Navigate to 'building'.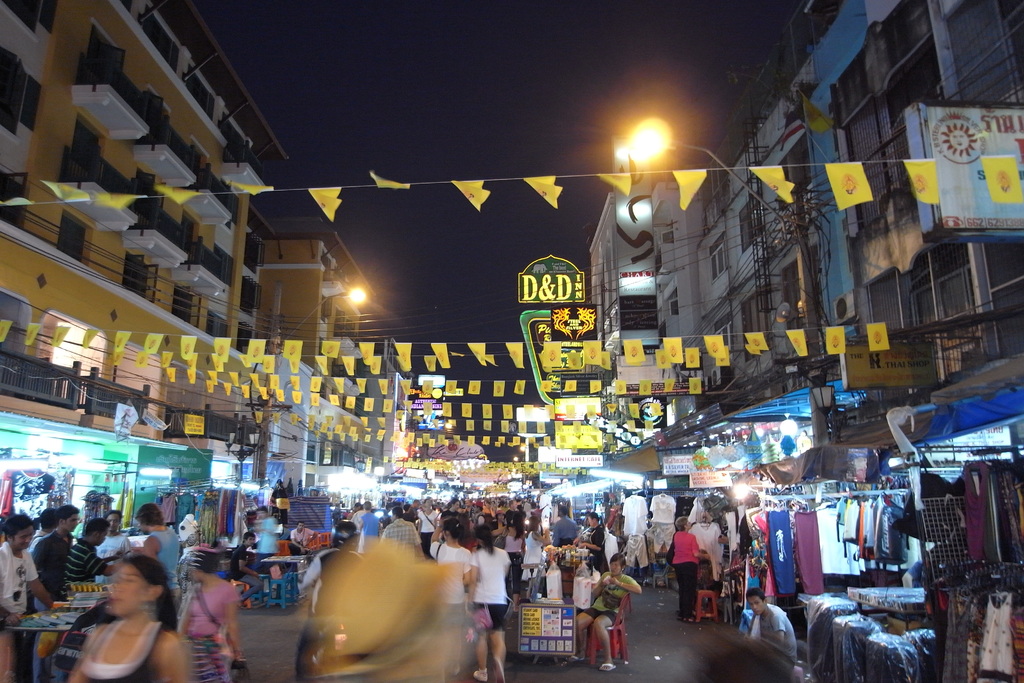
Navigation target: box(0, 1, 389, 493).
